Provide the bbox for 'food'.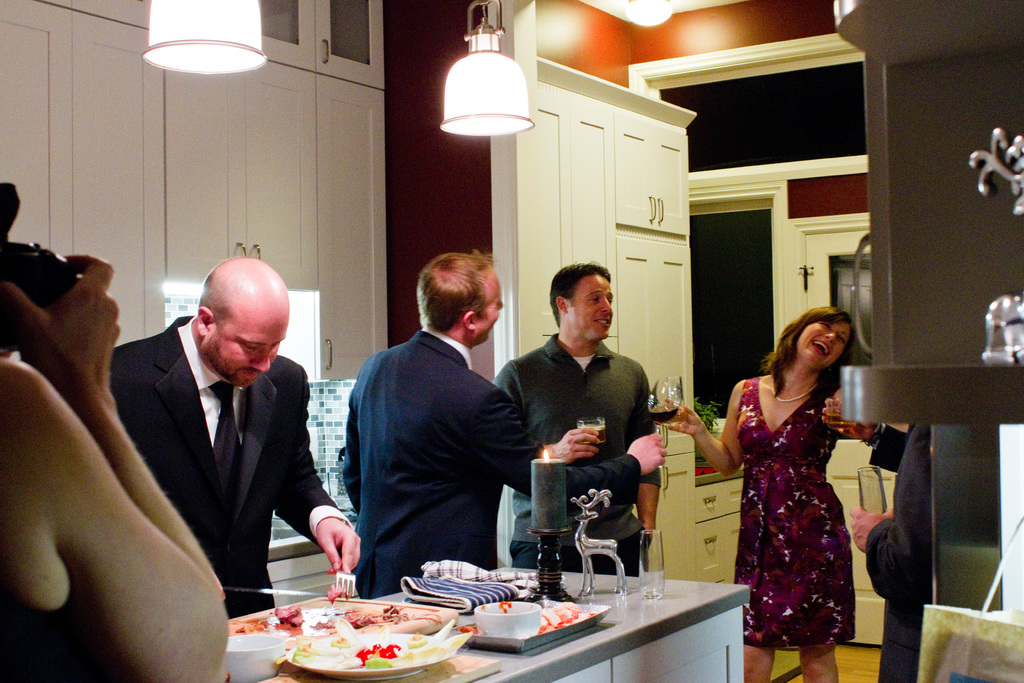
box=[257, 598, 399, 636].
